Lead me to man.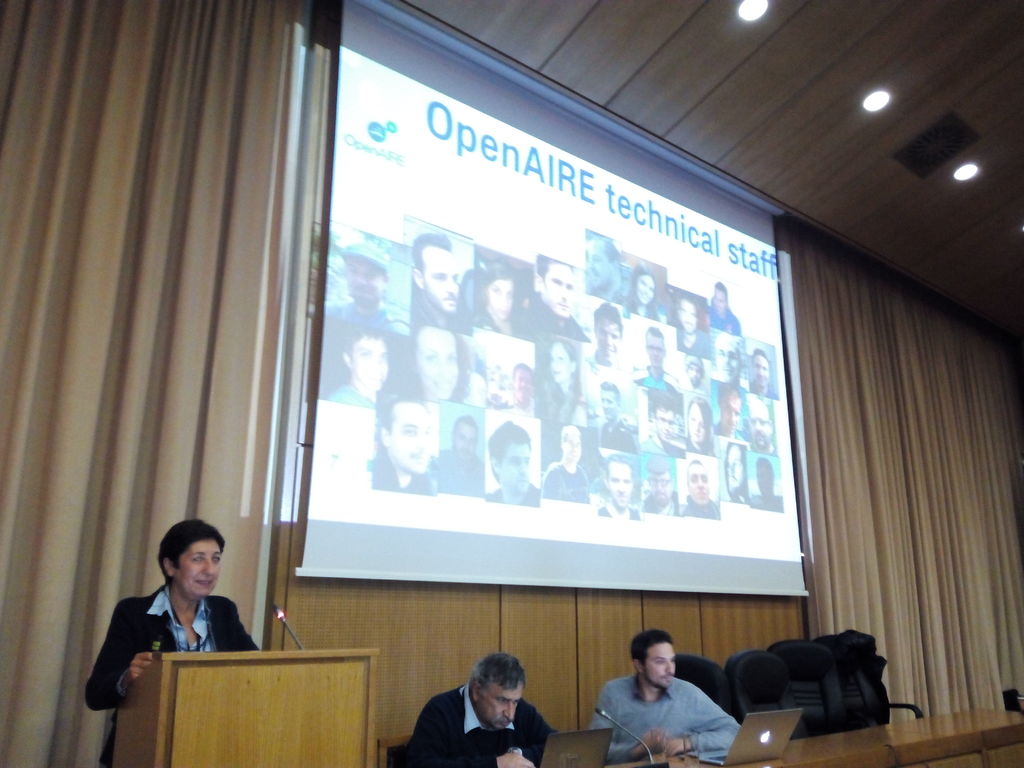
Lead to [439, 417, 483, 496].
